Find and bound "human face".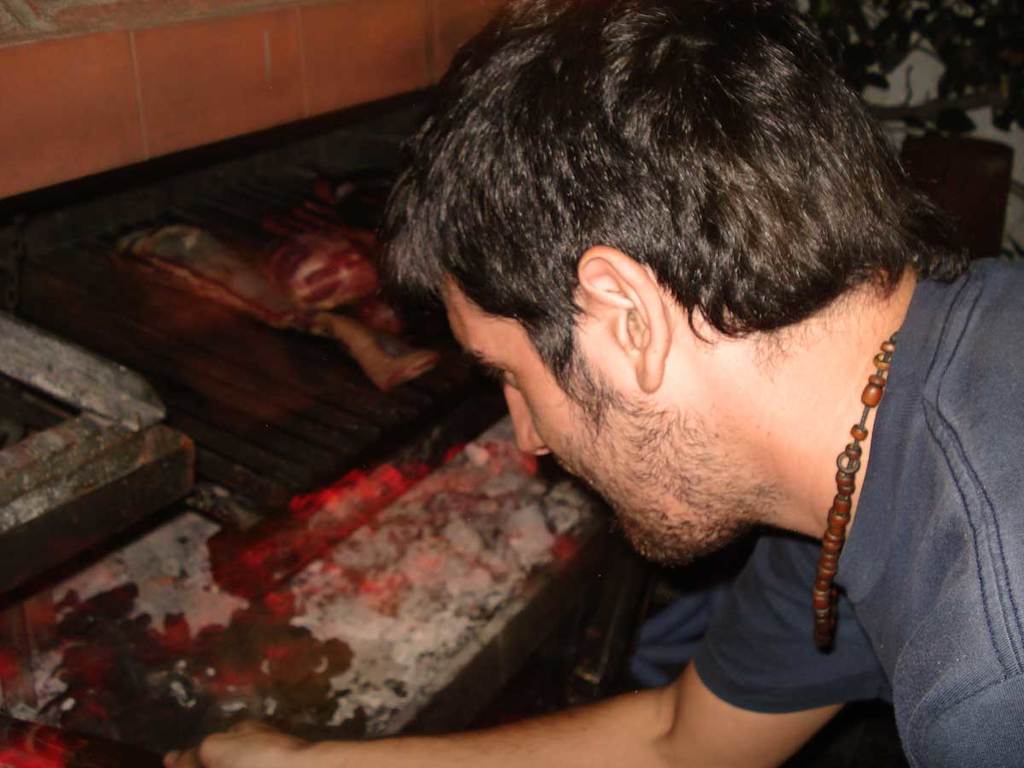
Bound: [x1=424, y1=263, x2=730, y2=565].
